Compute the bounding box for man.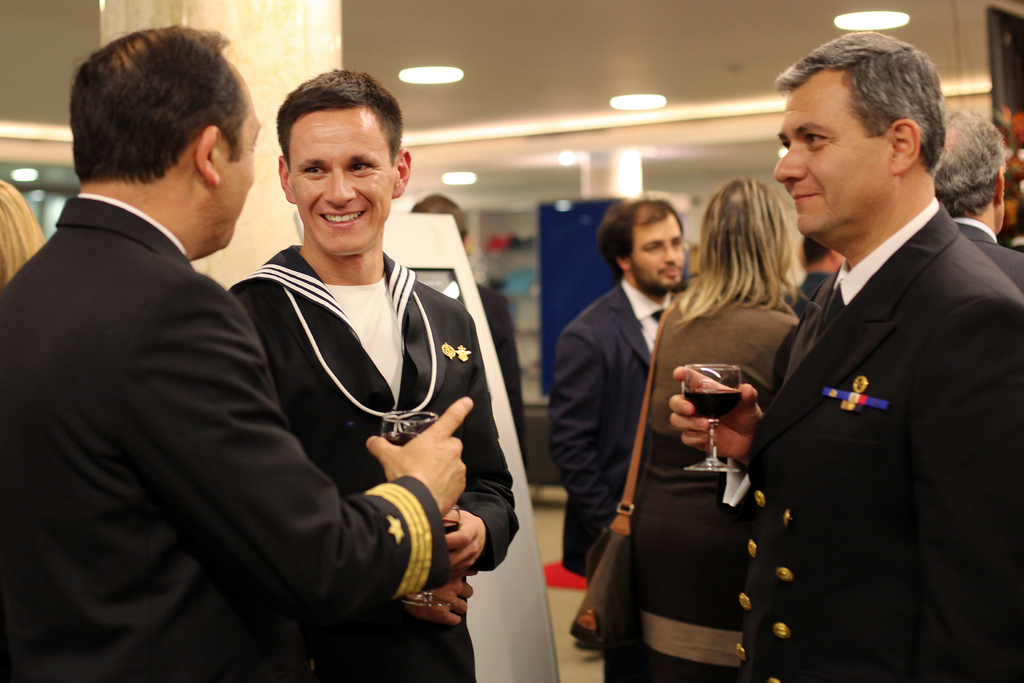
rect(225, 68, 522, 682).
